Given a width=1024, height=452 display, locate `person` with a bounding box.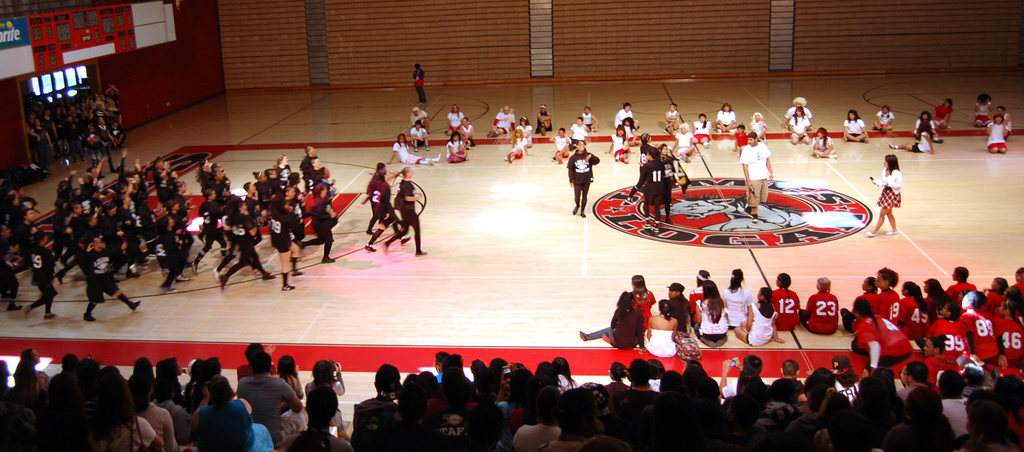
Located: box=[691, 279, 728, 349].
